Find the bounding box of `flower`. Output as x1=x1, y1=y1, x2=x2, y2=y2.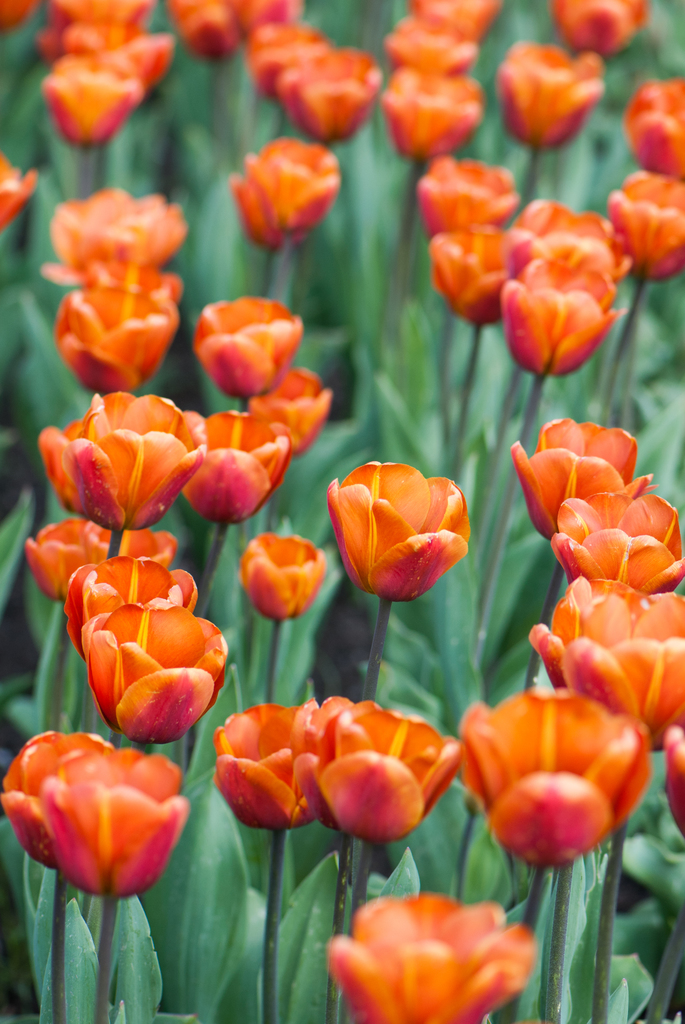
x1=530, y1=570, x2=684, y2=746.
